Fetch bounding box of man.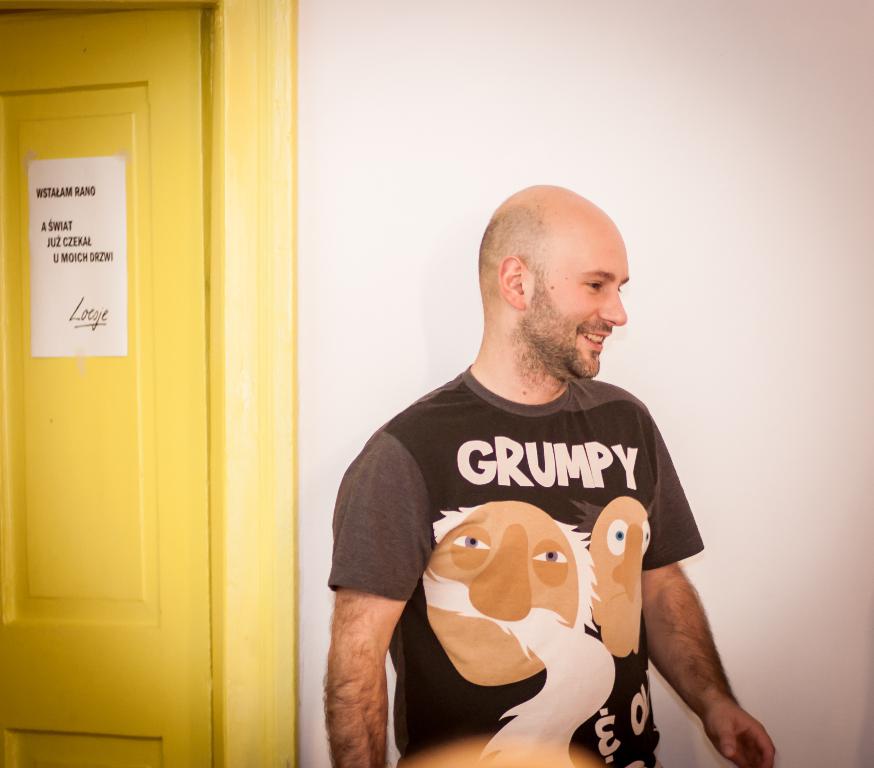
Bbox: (left=316, top=196, right=737, bottom=765).
